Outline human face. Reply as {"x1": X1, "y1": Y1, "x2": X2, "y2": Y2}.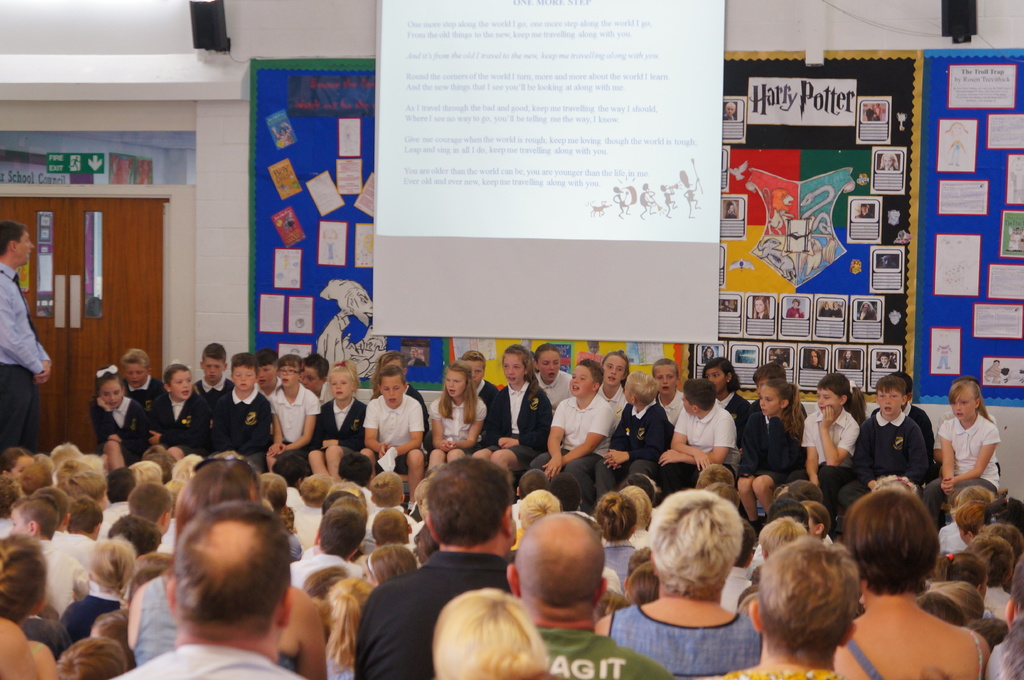
{"x1": 728, "y1": 205, "x2": 735, "y2": 214}.
